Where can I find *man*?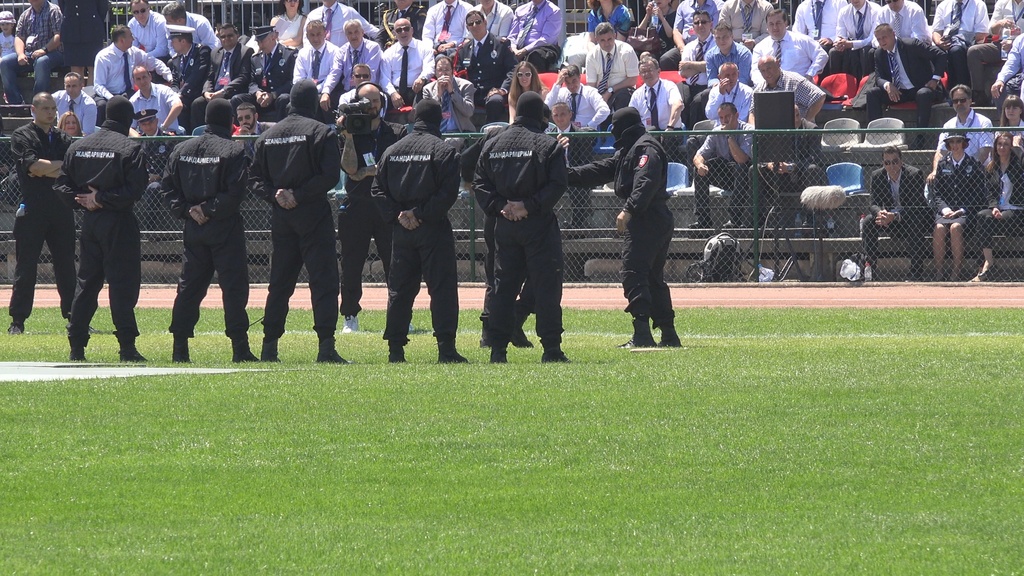
You can find it at crop(92, 25, 172, 126).
